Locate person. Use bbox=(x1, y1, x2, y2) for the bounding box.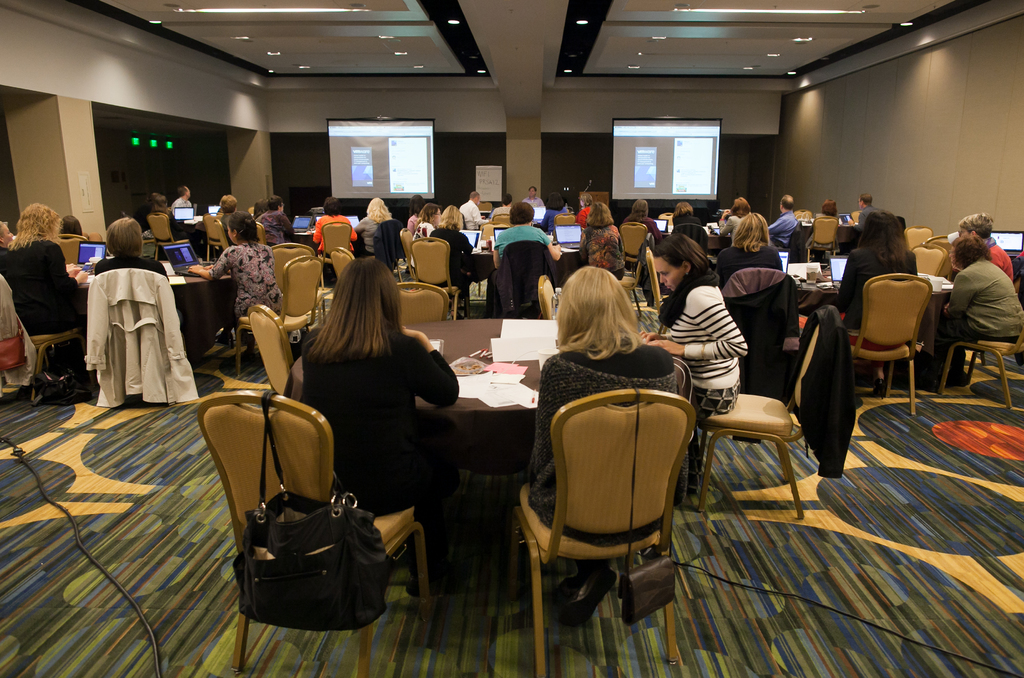
bbox=(410, 204, 436, 267).
